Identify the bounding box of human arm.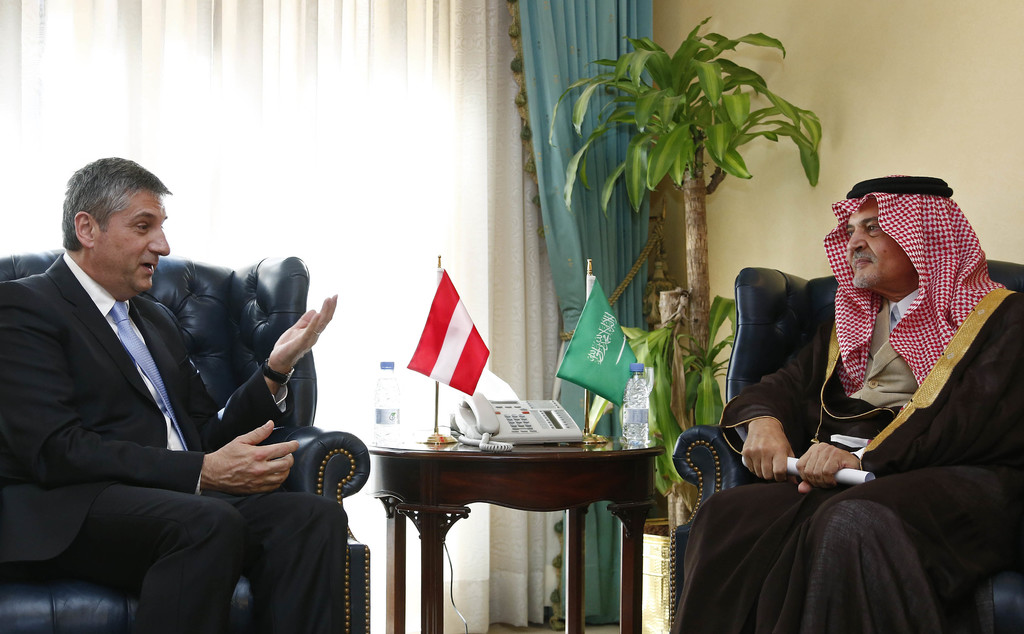
l=0, t=277, r=298, b=495.
